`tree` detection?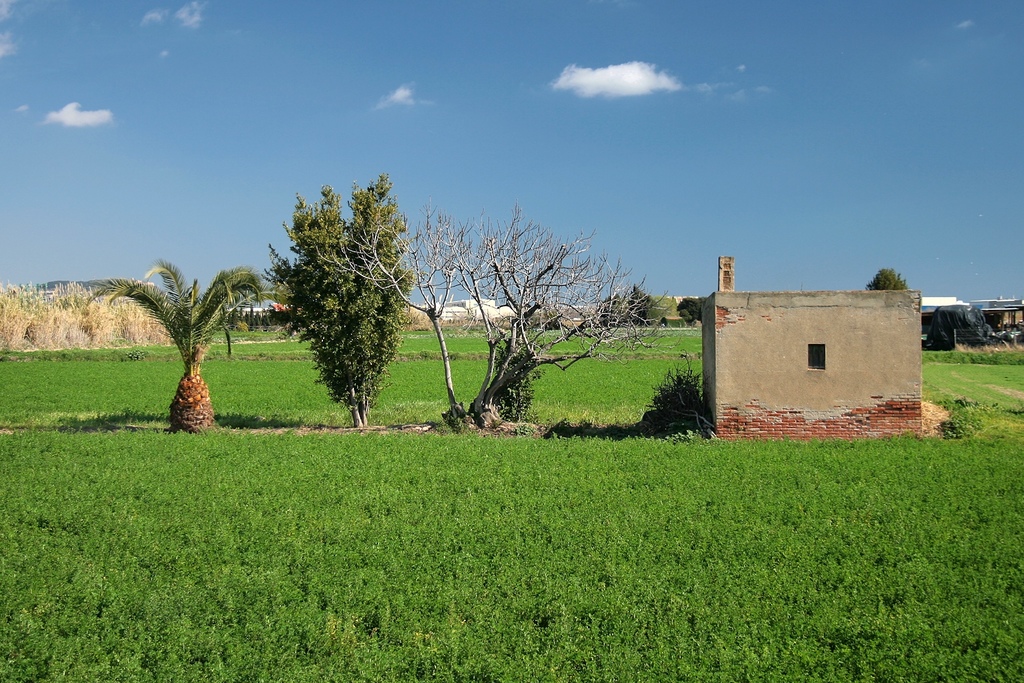
box(264, 160, 427, 432)
